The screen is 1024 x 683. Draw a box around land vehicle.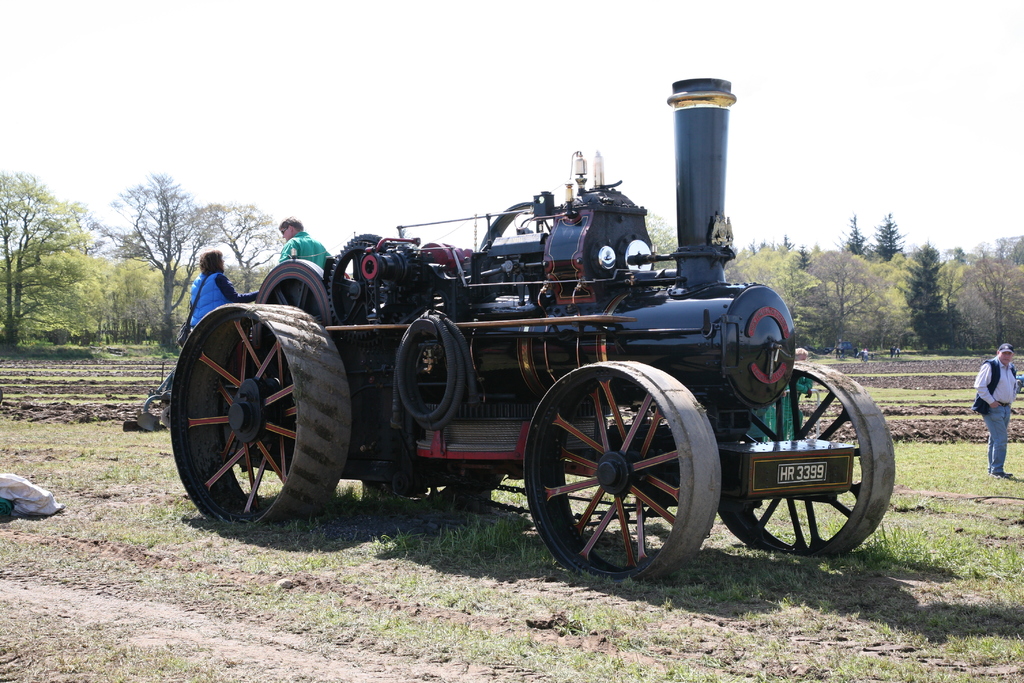
163 153 900 580.
